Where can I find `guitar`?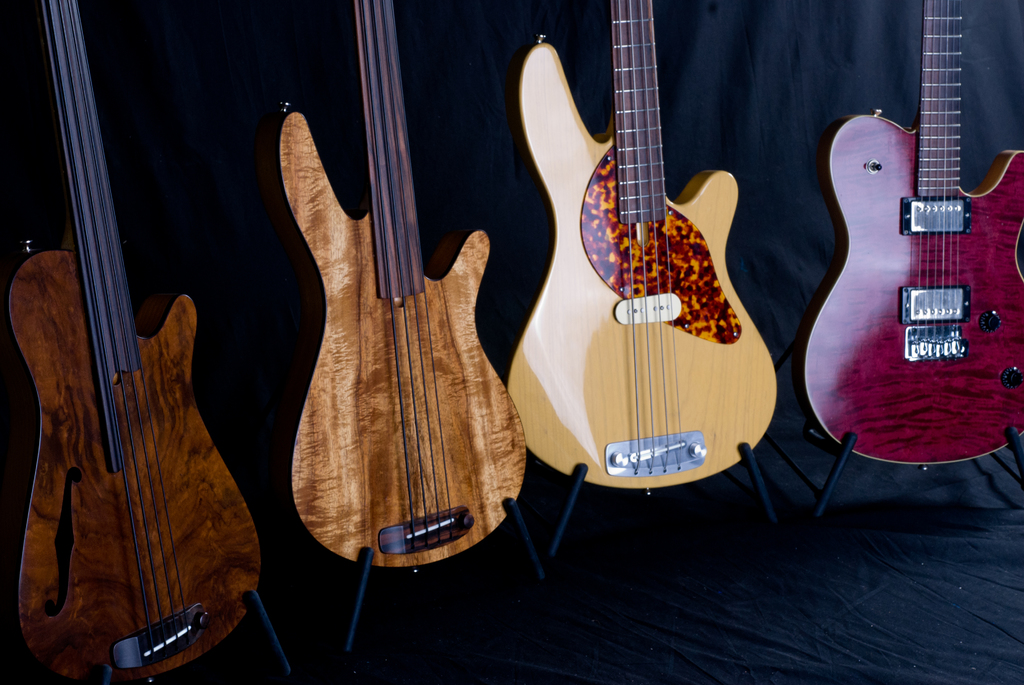
You can find it at <region>9, 0, 262, 684</region>.
